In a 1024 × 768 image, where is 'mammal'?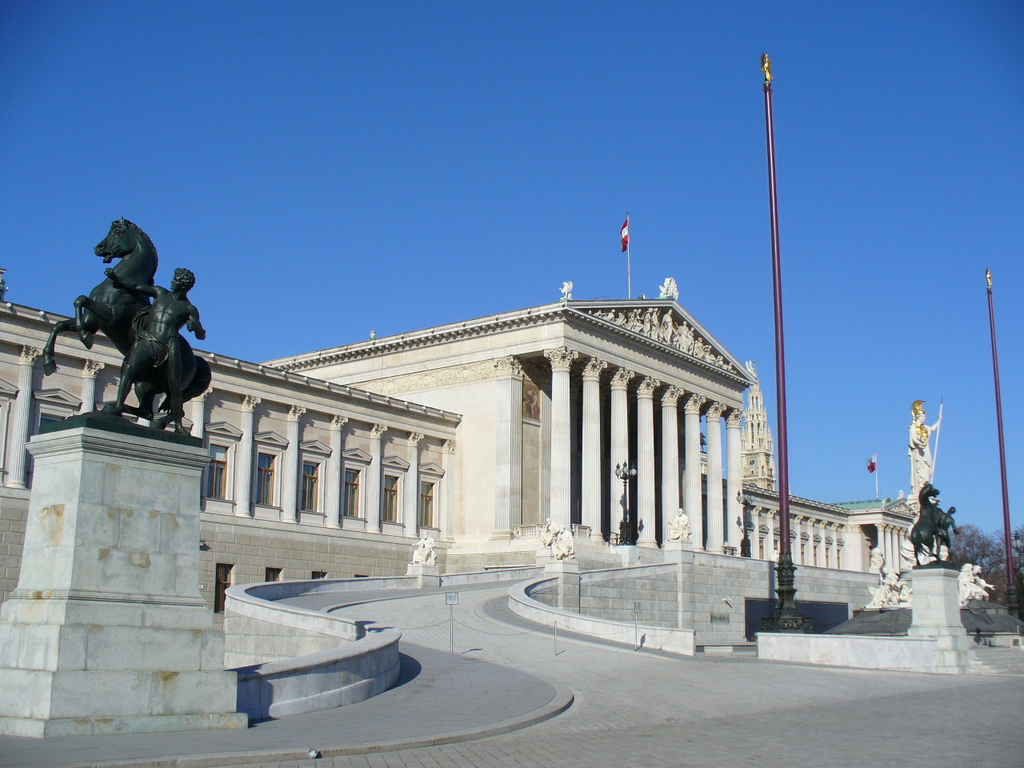
{"x1": 973, "y1": 562, "x2": 993, "y2": 597}.
